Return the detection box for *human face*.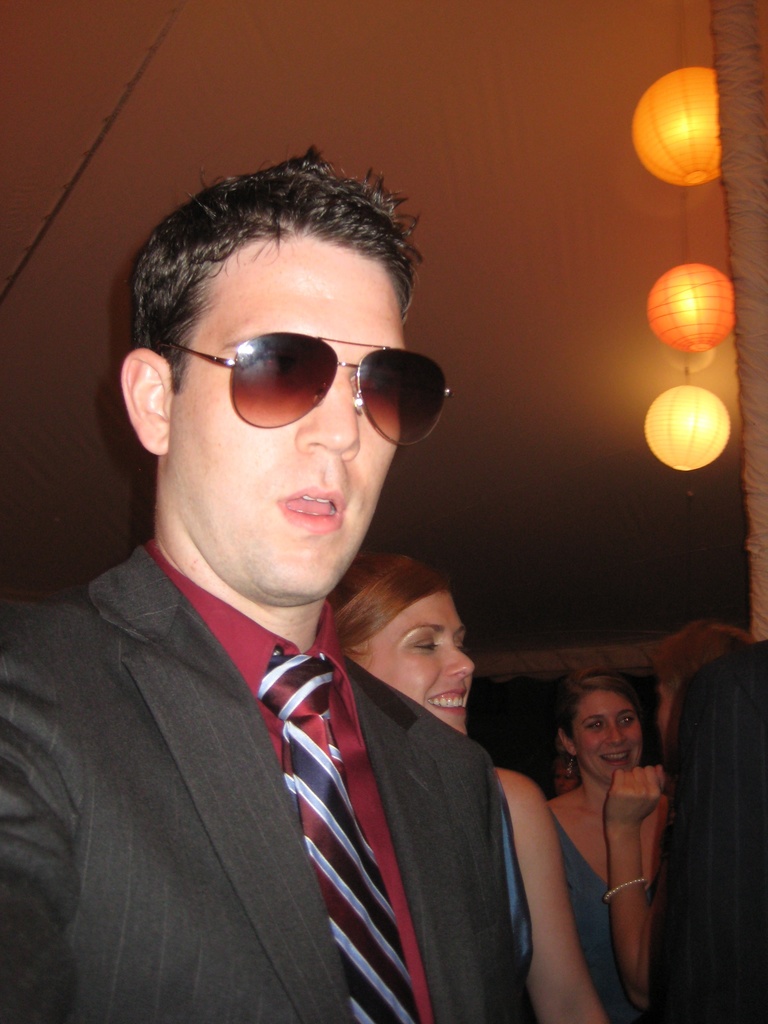
(x1=573, y1=691, x2=642, y2=787).
